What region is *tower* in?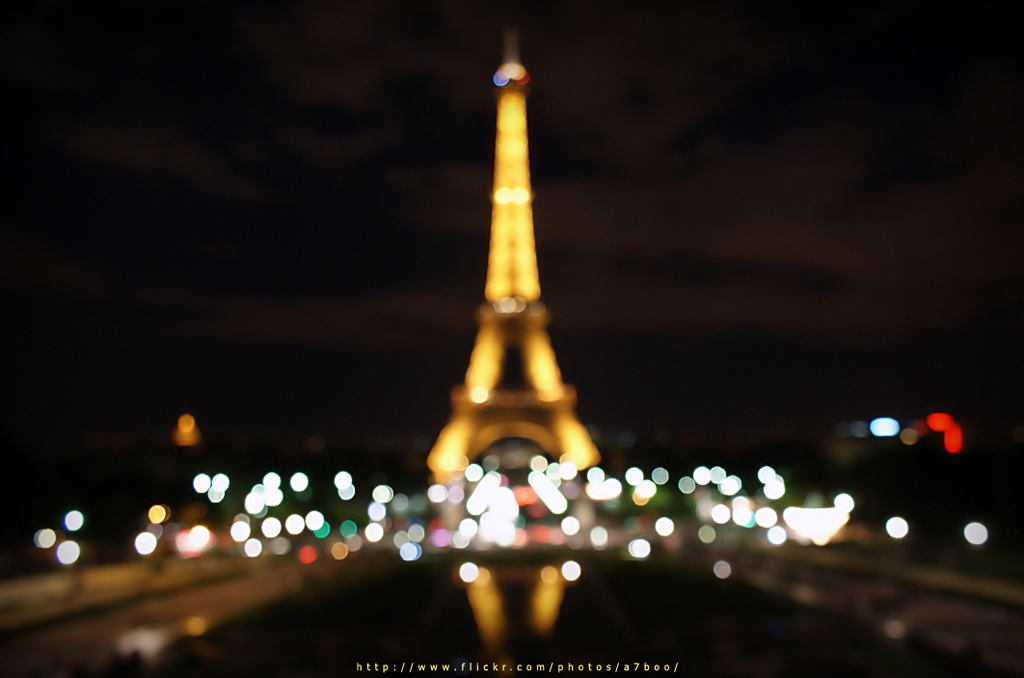
[421,54,613,494].
